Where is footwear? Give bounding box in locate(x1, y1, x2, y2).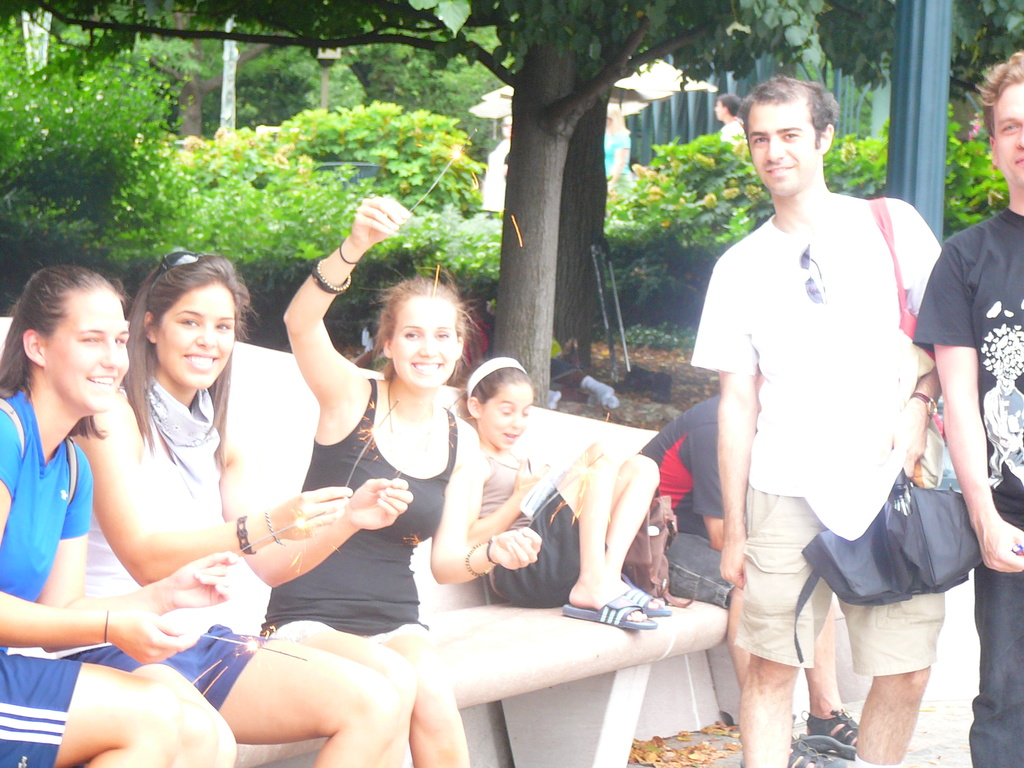
locate(557, 594, 652, 632).
